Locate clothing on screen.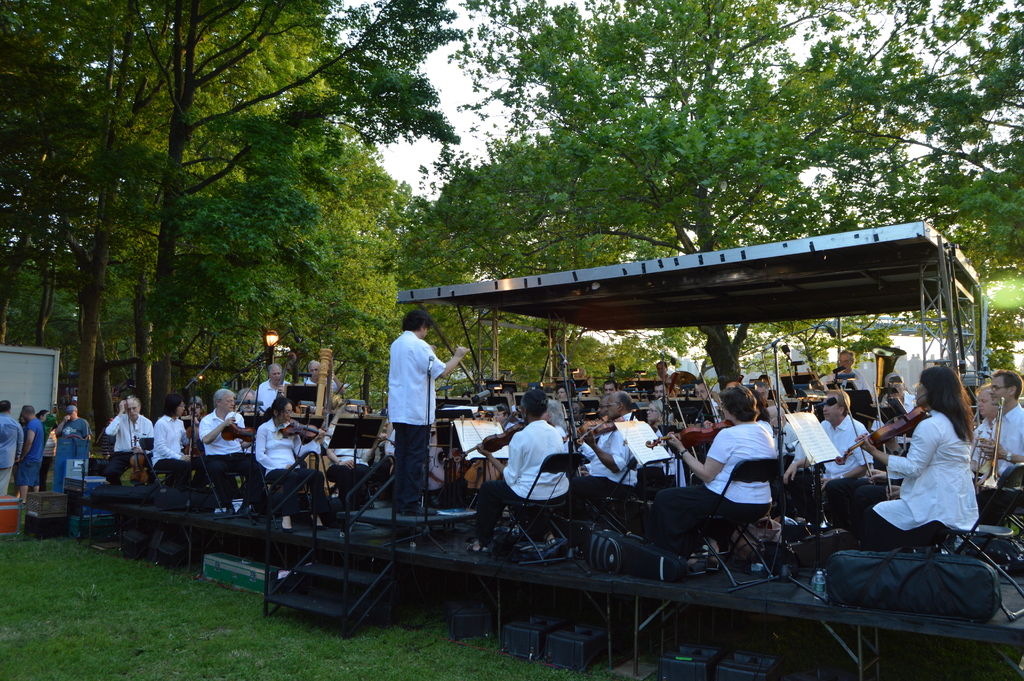
On screen at pyautogui.locateOnScreen(972, 408, 1023, 496).
